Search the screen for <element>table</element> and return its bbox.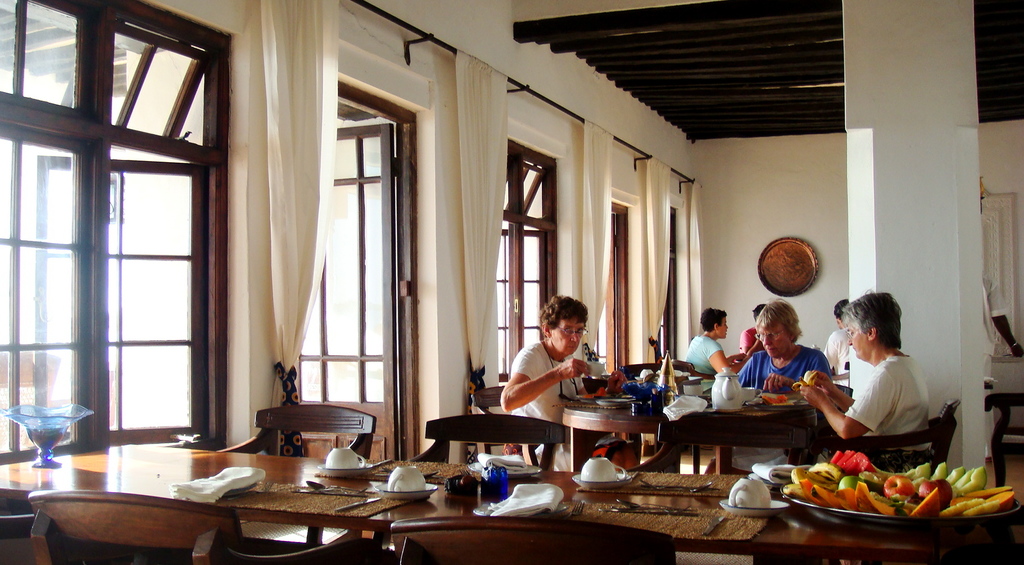
Found: l=364, t=457, r=936, b=553.
